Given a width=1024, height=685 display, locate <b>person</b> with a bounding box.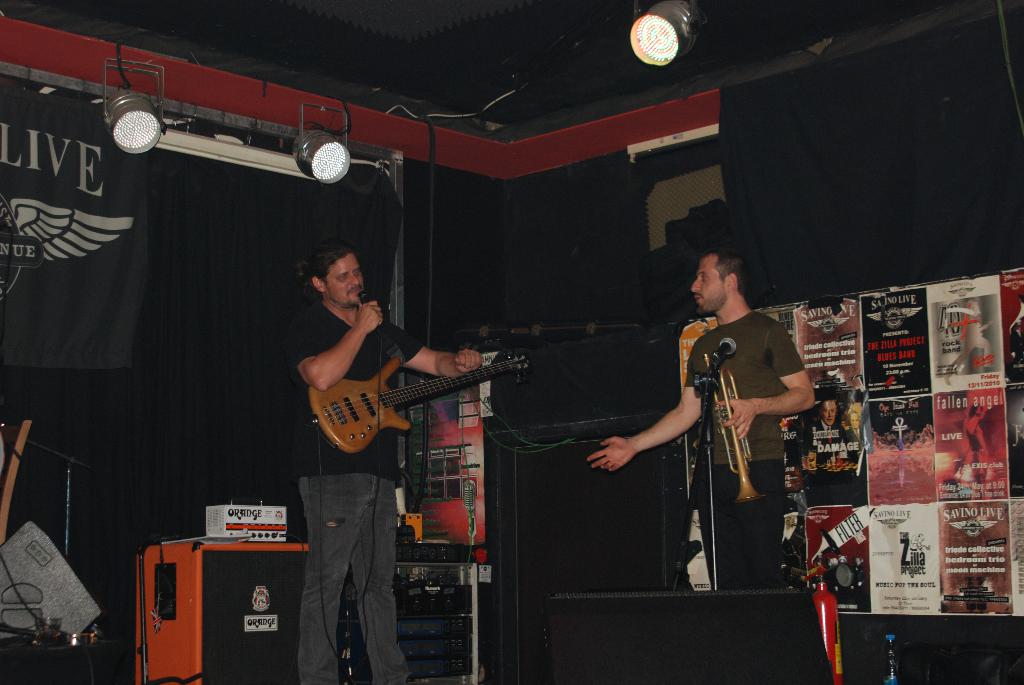
Located: <box>816,398,848,460</box>.
